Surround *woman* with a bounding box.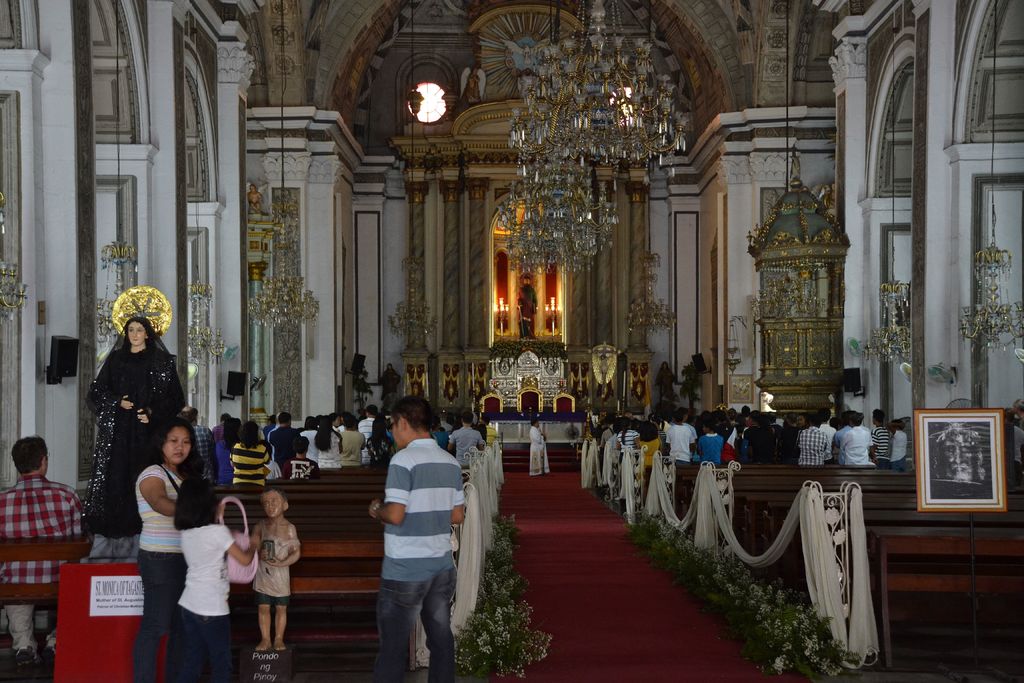
[216,418,245,488].
